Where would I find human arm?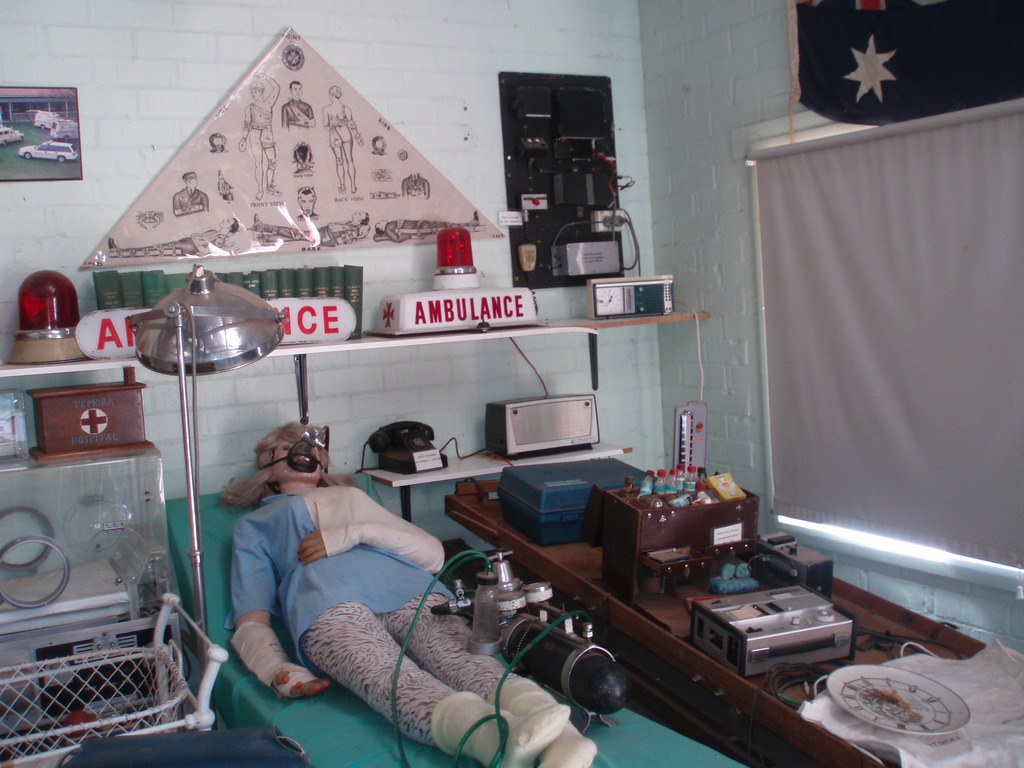
At [233, 532, 330, 698].
